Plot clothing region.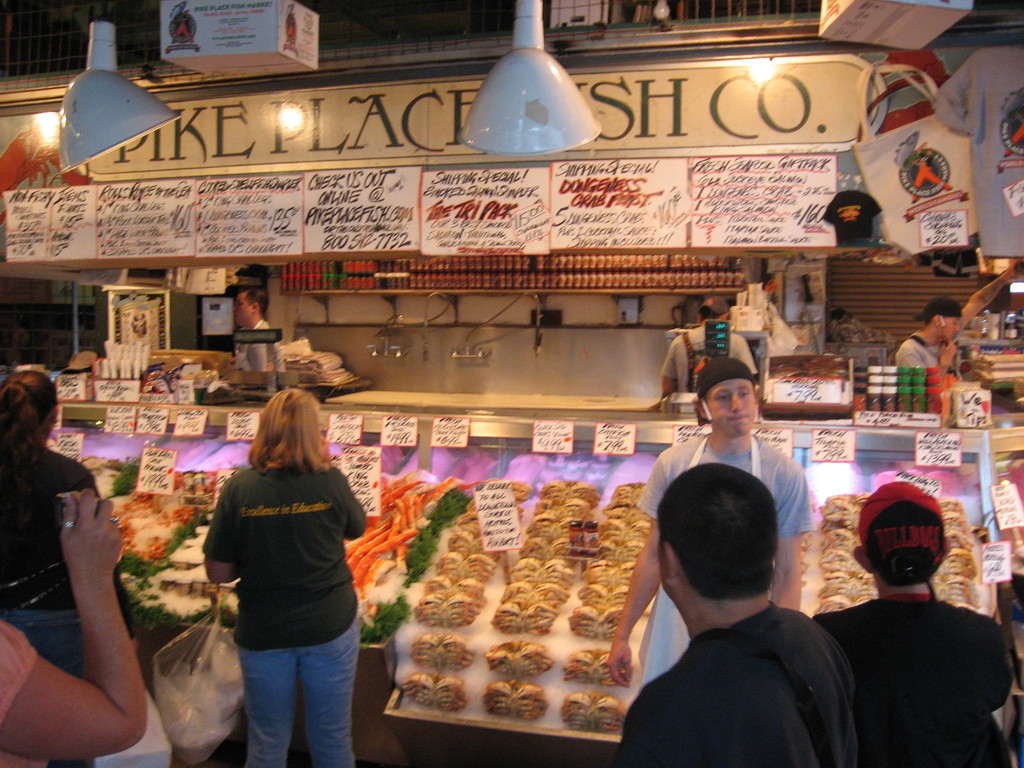
Plotted at <region>204, 465, 388, 767</region>.
